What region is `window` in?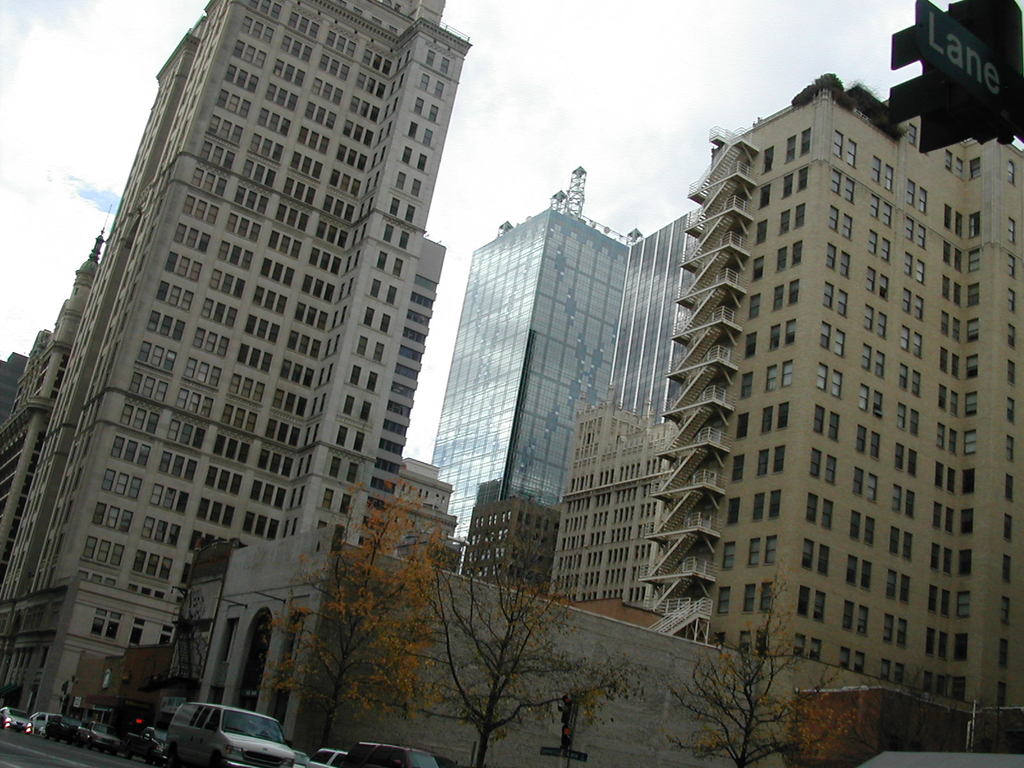
Rect(847, 554, 859, 590).
